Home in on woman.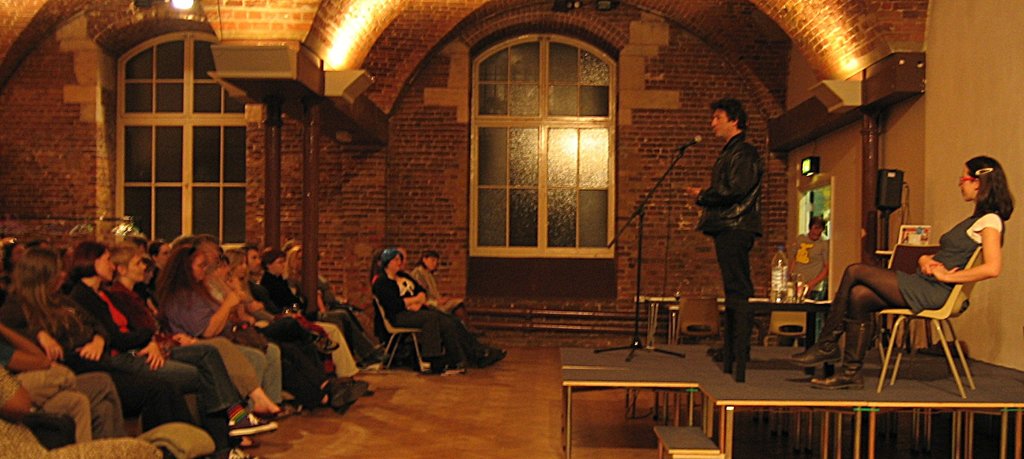
Homed in at detection(871, 156, 998, 387).
